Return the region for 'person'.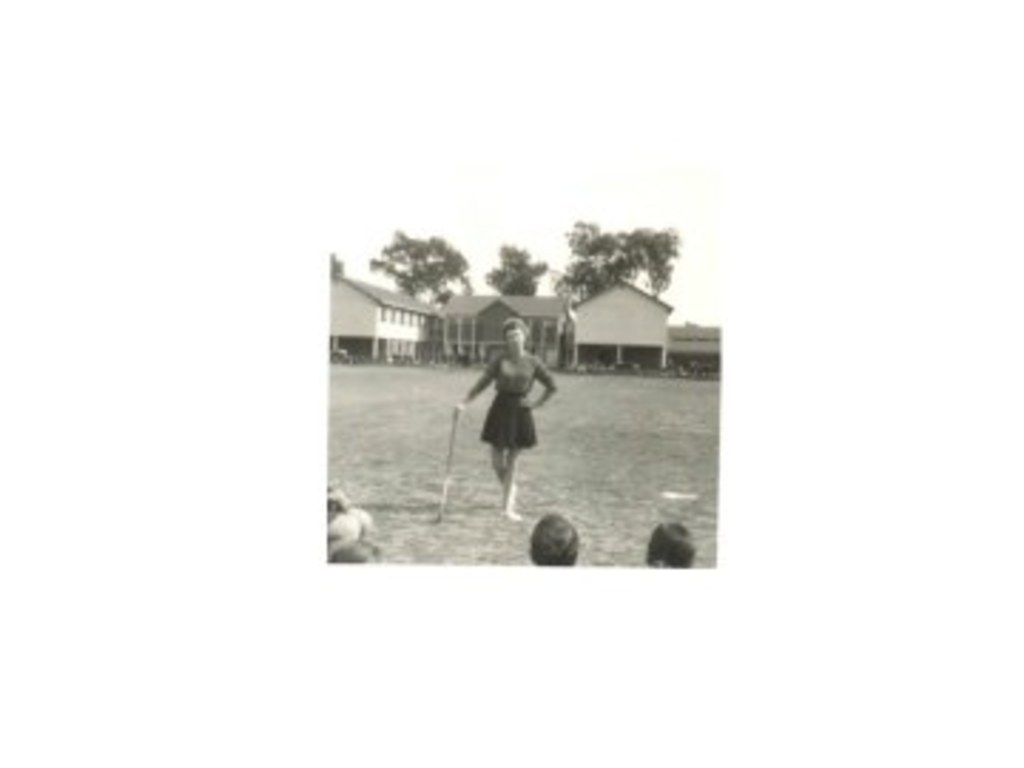
crop(526, 506, 580, 566).
